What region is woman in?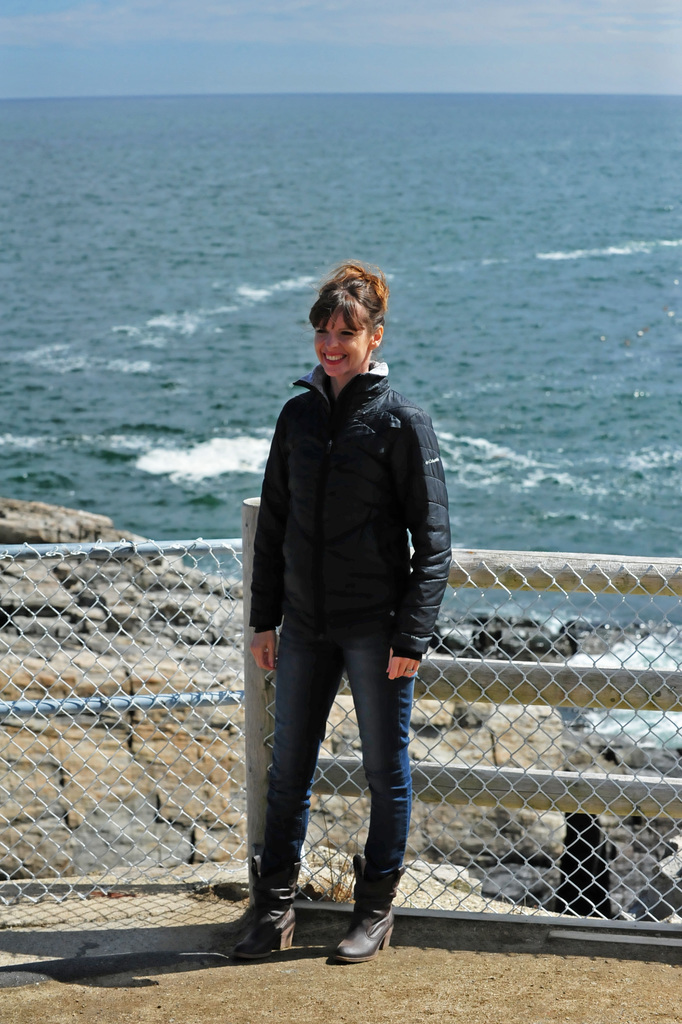
[211, 251, 462, 977].
